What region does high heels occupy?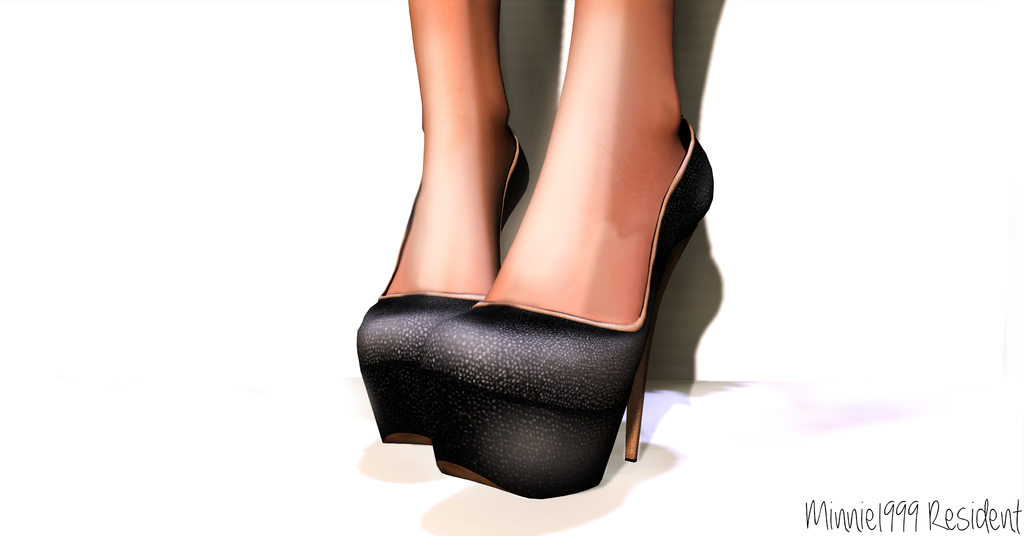
(415, 119, 713, 492).
